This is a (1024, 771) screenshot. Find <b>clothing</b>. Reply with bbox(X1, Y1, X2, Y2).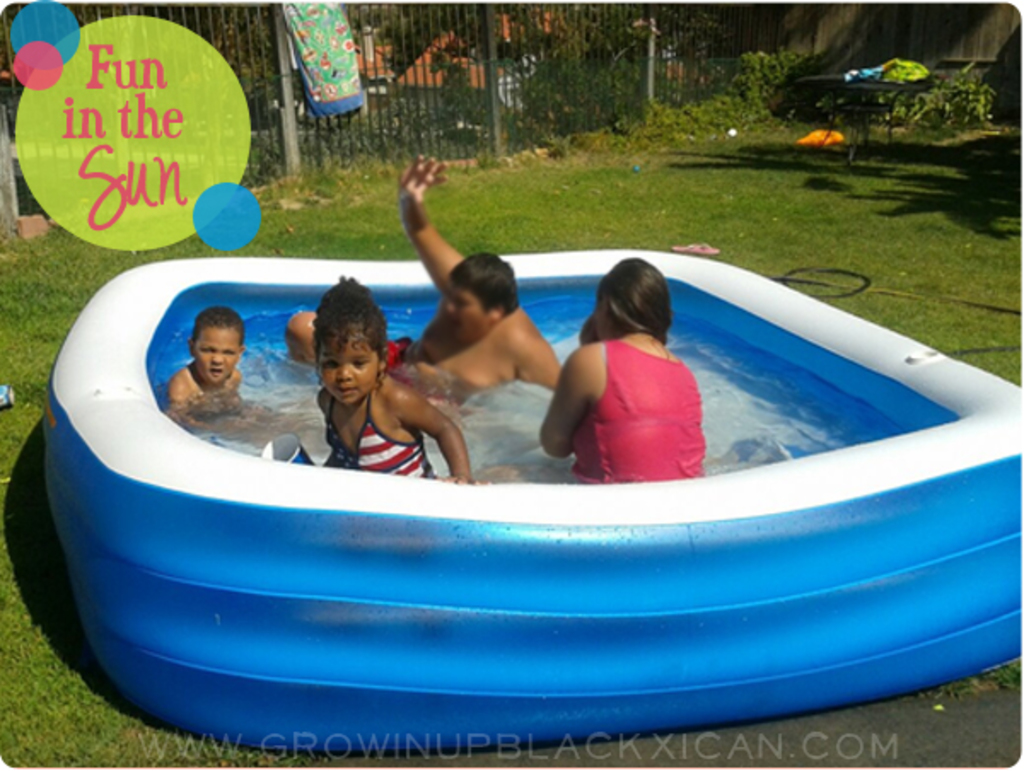
bbox(389, 336, 444, 399).
